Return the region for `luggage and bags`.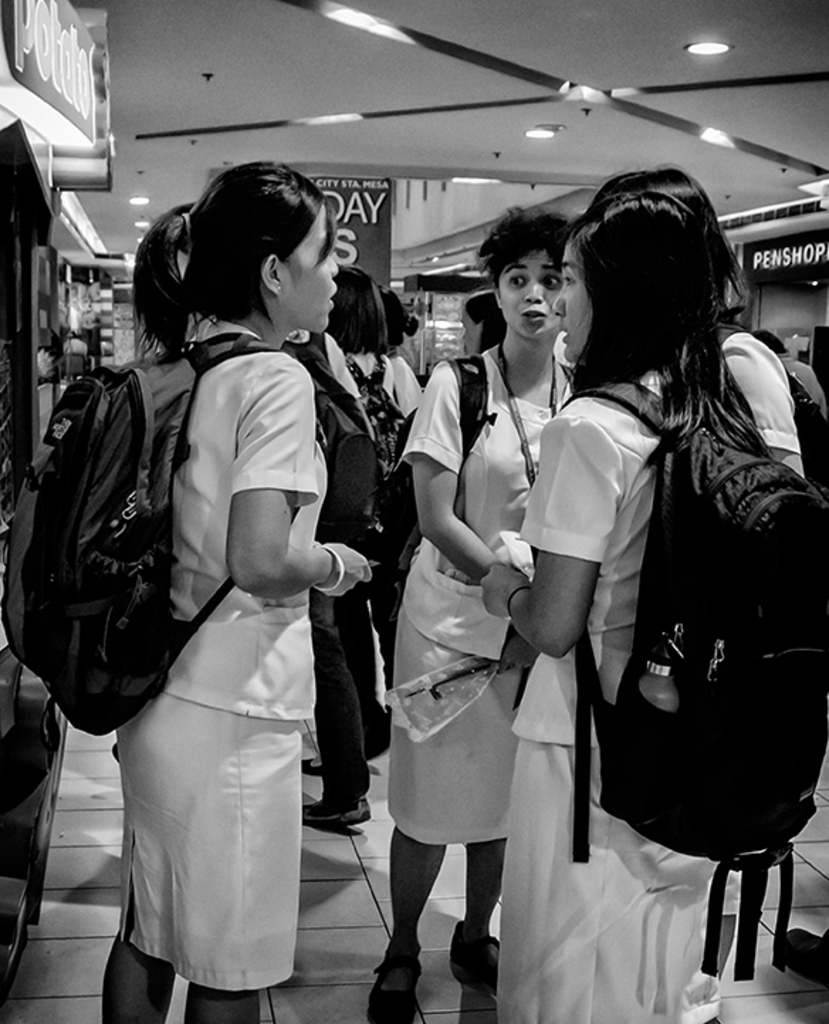
Rect(324, 338, 414, 562).
